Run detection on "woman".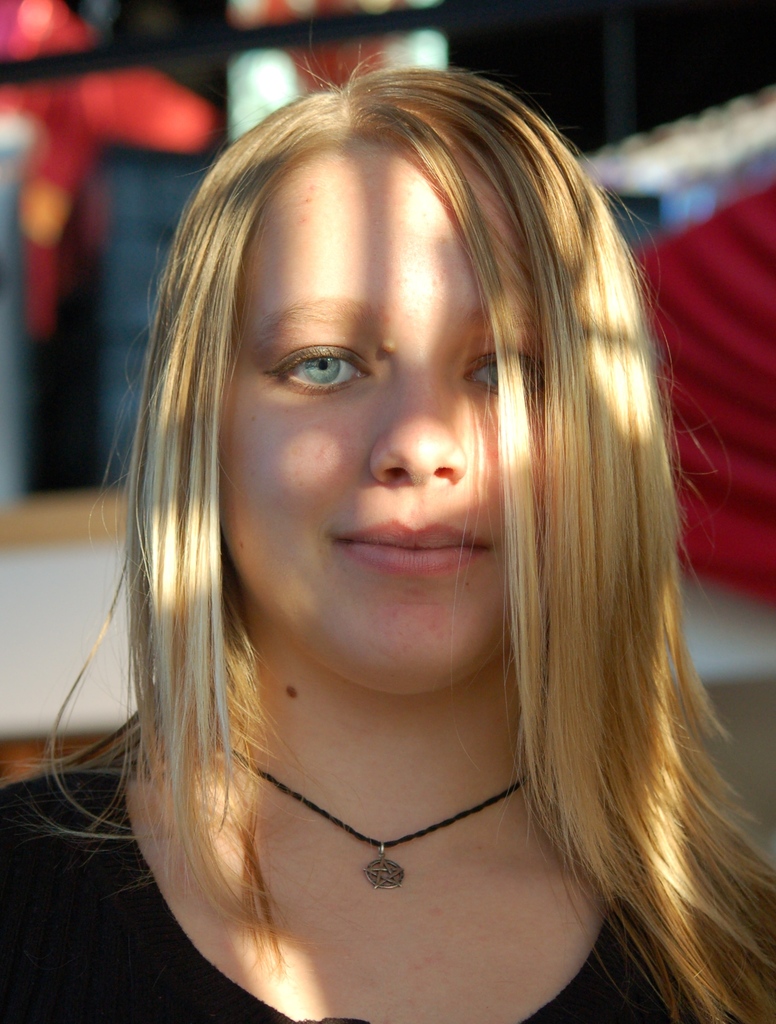
Result: [0, 61, 775, 1023].
